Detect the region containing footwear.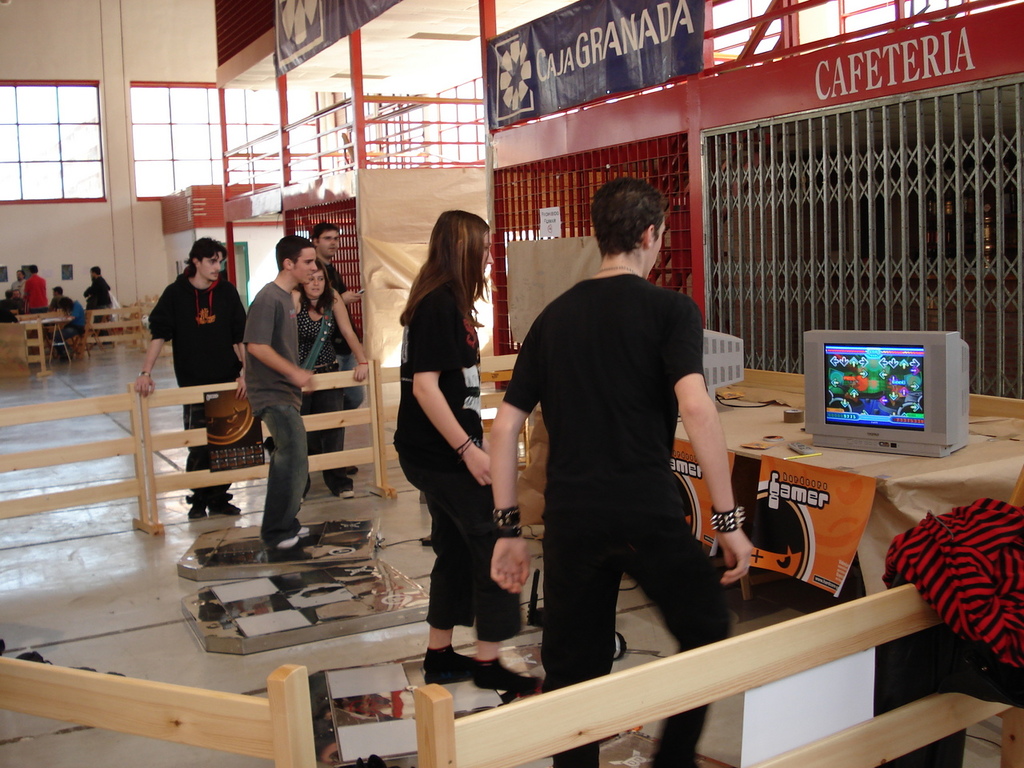
[left=266, top=532, right=305, bottom=562].
